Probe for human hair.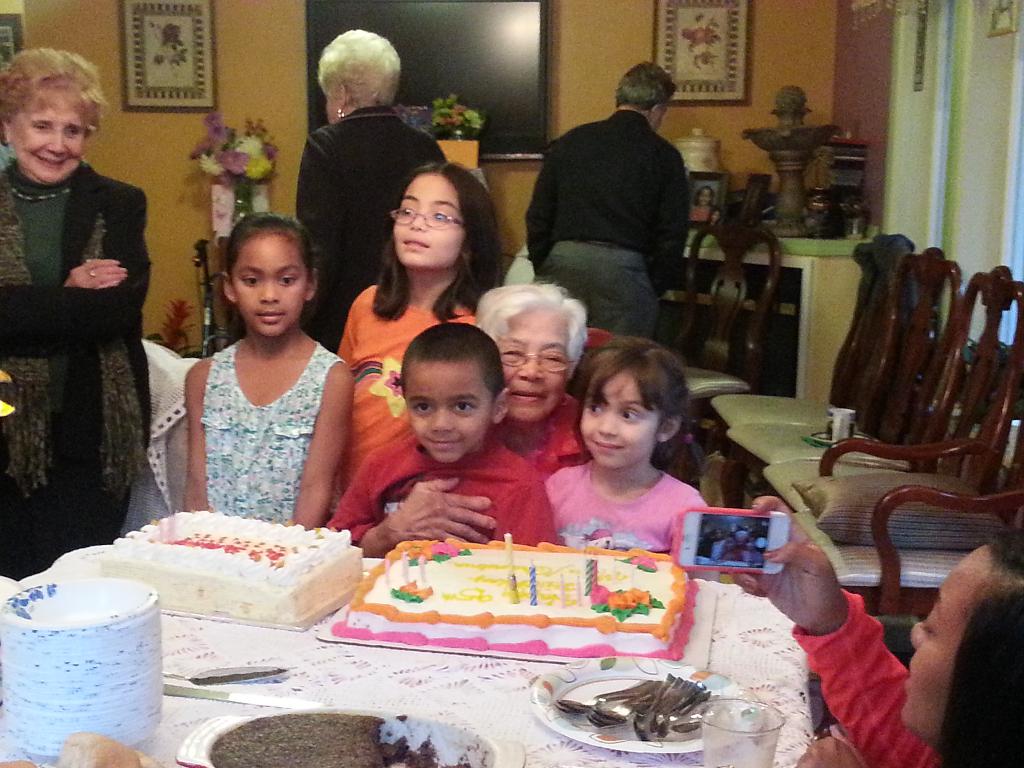
Probe result: [0,39,116,140].
